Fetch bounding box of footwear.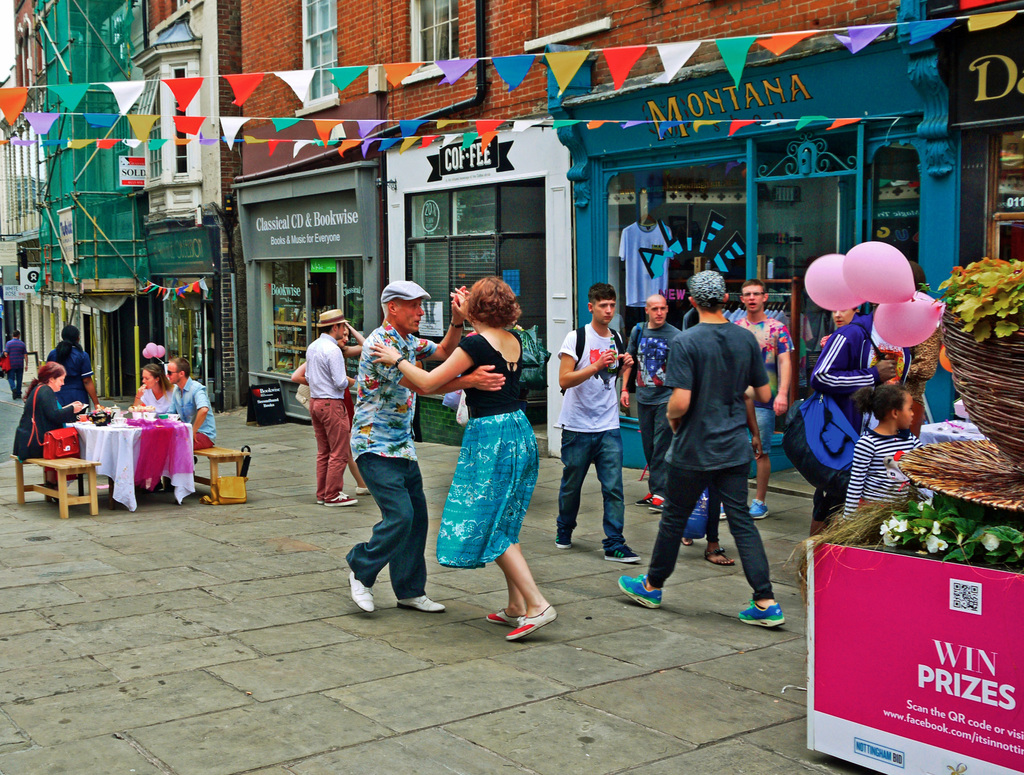
Bbox: {"x1": 618, "y1": 572, "x2": 659, "y2": 609}.
